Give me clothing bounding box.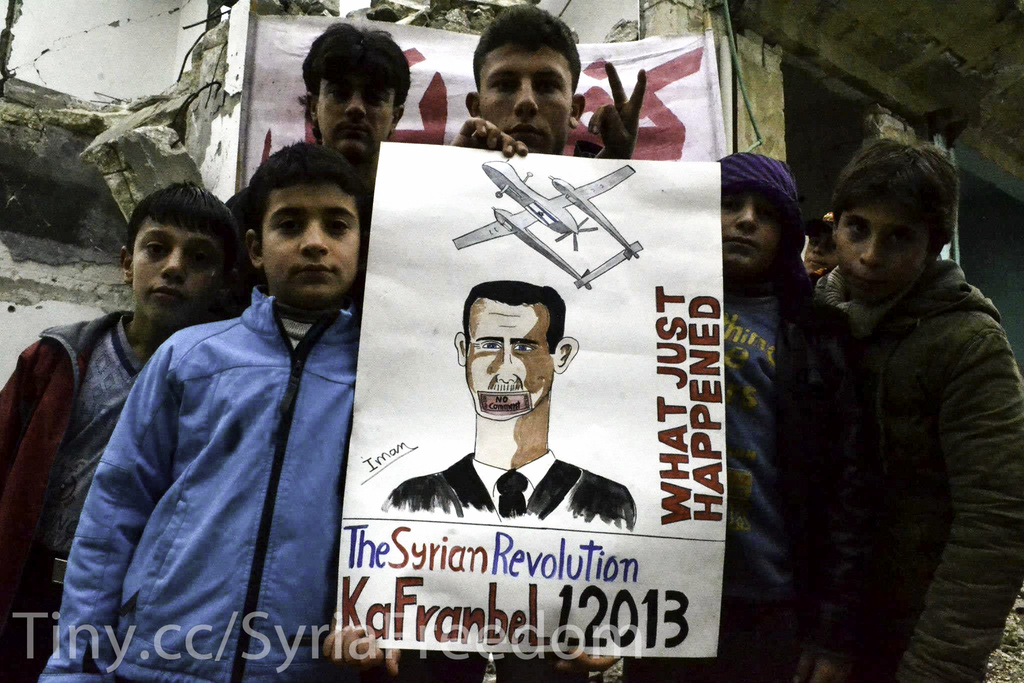
bbox=[679, 269, 873, 682].
